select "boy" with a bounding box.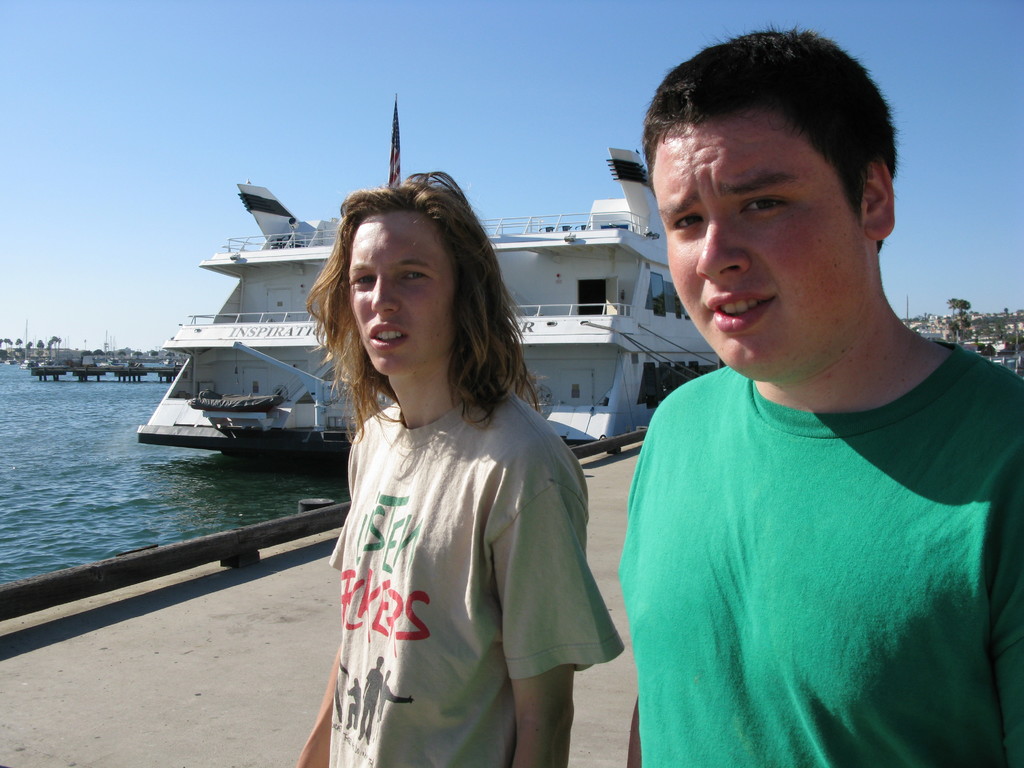
box(604, 24, 1023, 767).
